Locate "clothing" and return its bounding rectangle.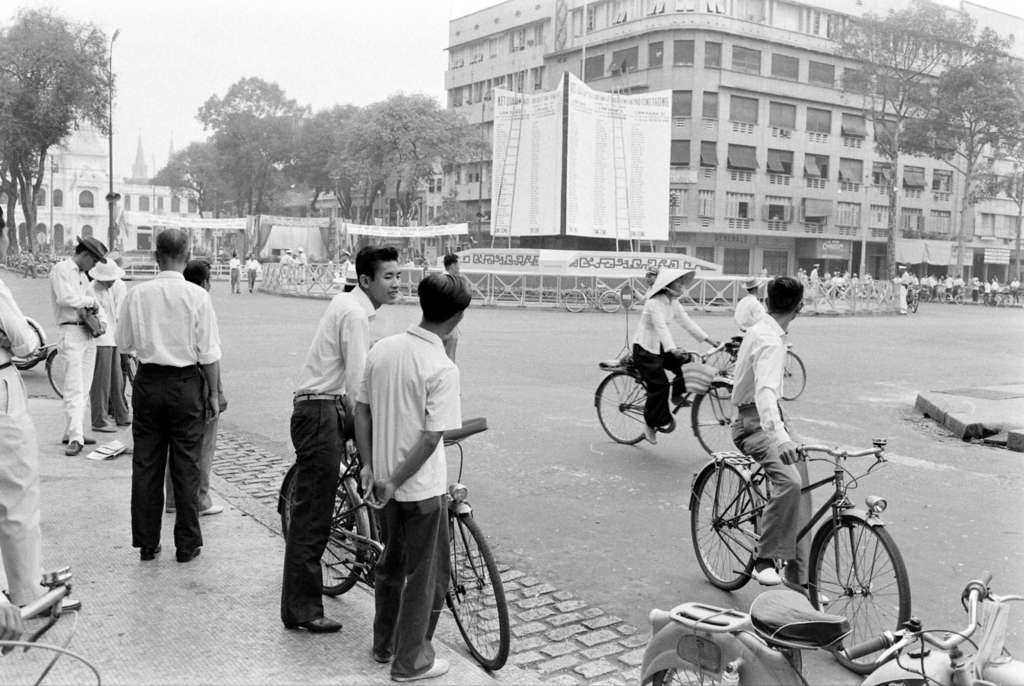
[x1=245, y1=259, x2=259, y2=291].
